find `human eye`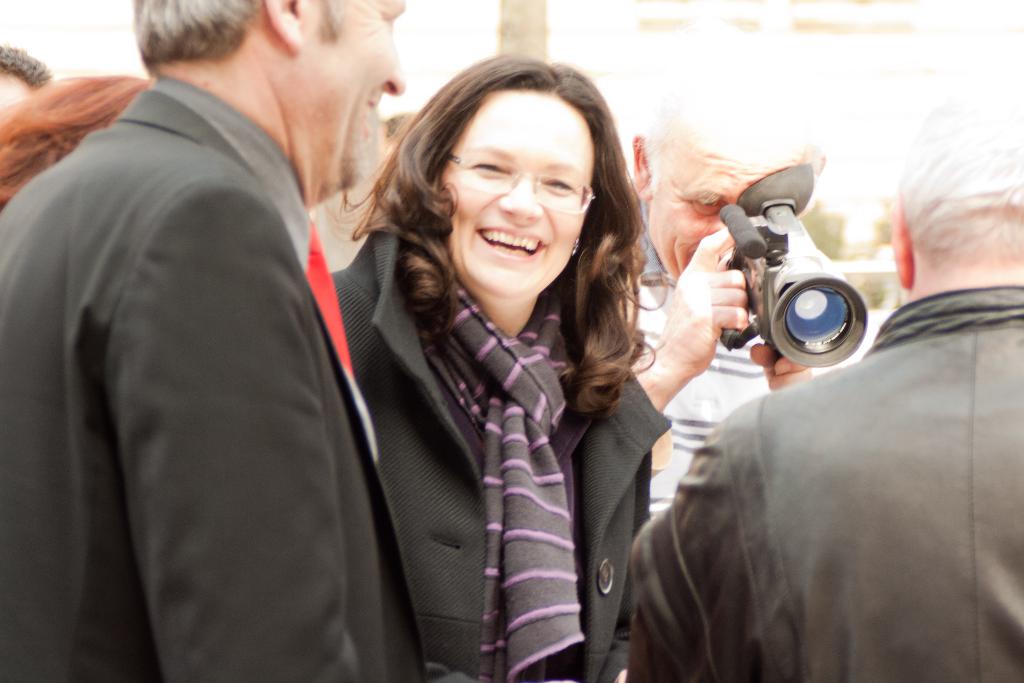
[x1=466, y1=158, x2=509, y2=178]
